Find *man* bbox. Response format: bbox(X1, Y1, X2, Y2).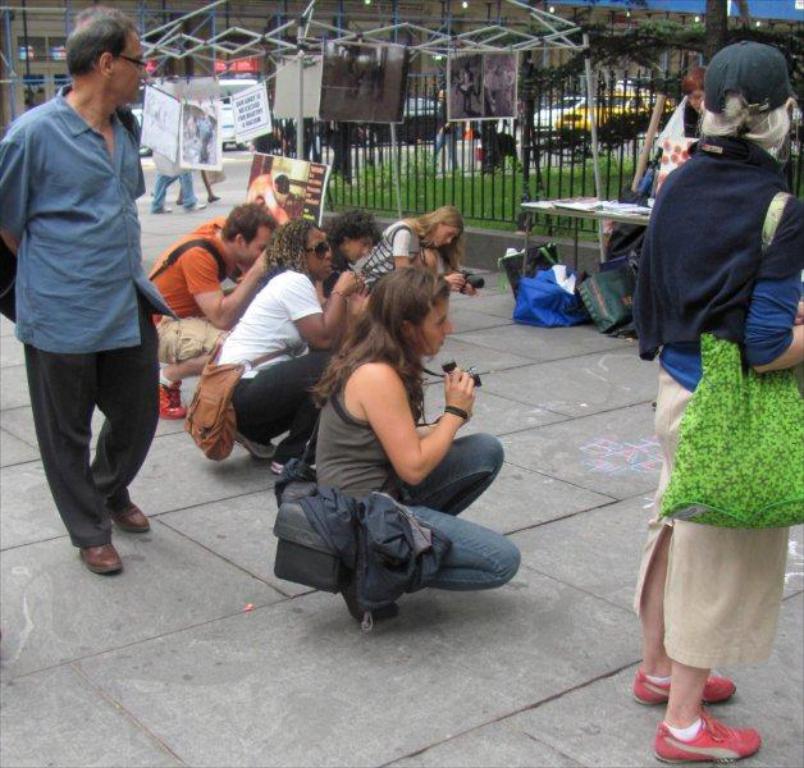
bbox(14, 3, 196, 595).
